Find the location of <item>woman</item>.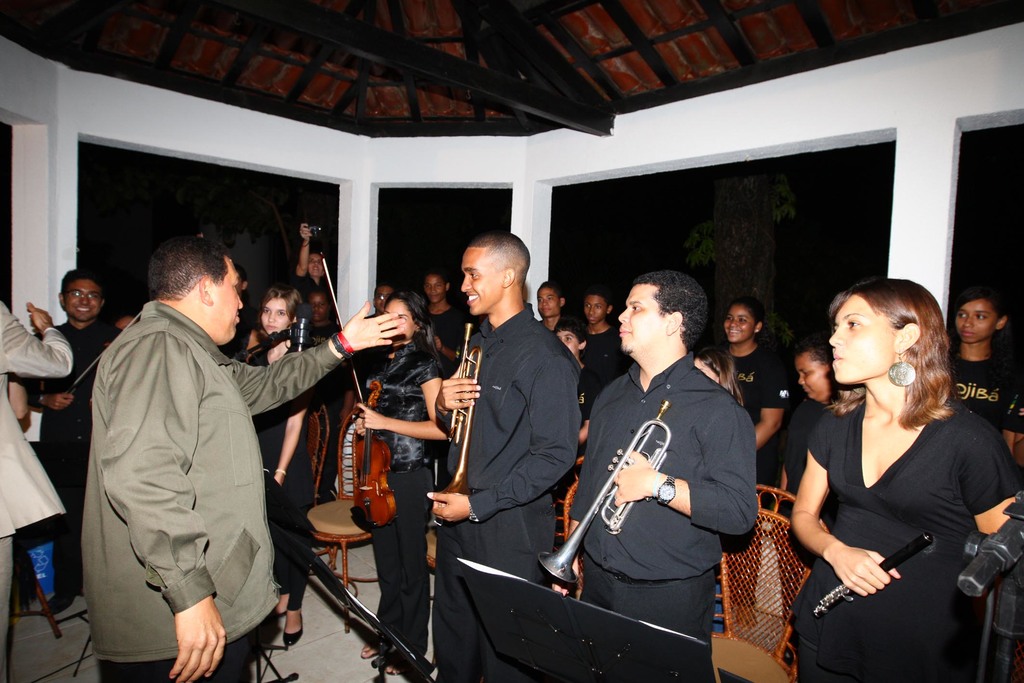
Location: (777, 268, 1001, 682).
